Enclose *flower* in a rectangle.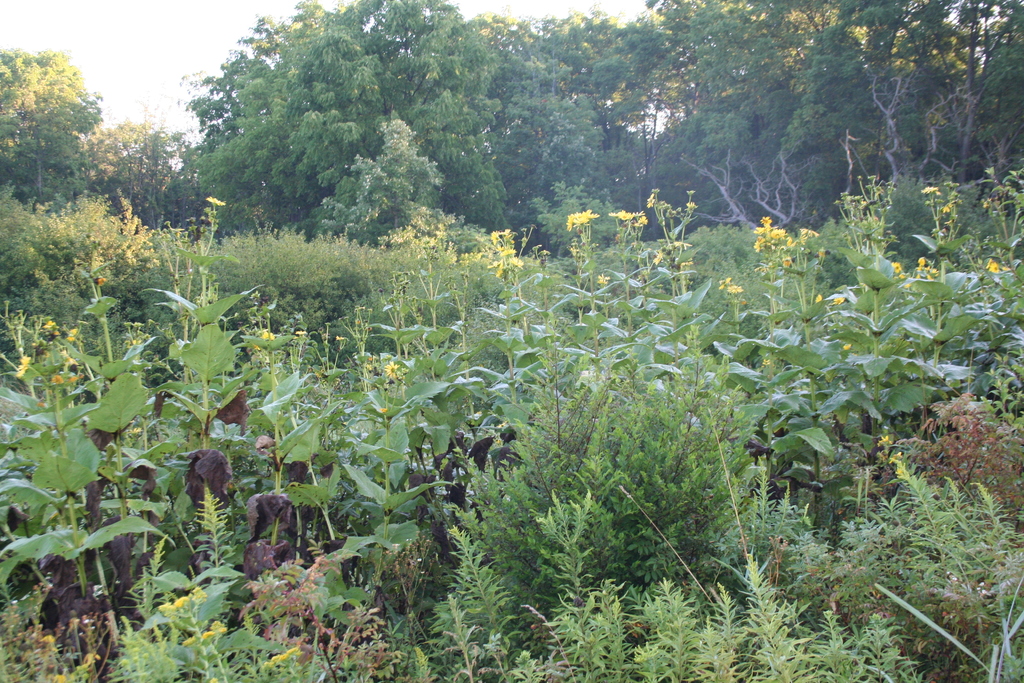
382:362:400:379.
